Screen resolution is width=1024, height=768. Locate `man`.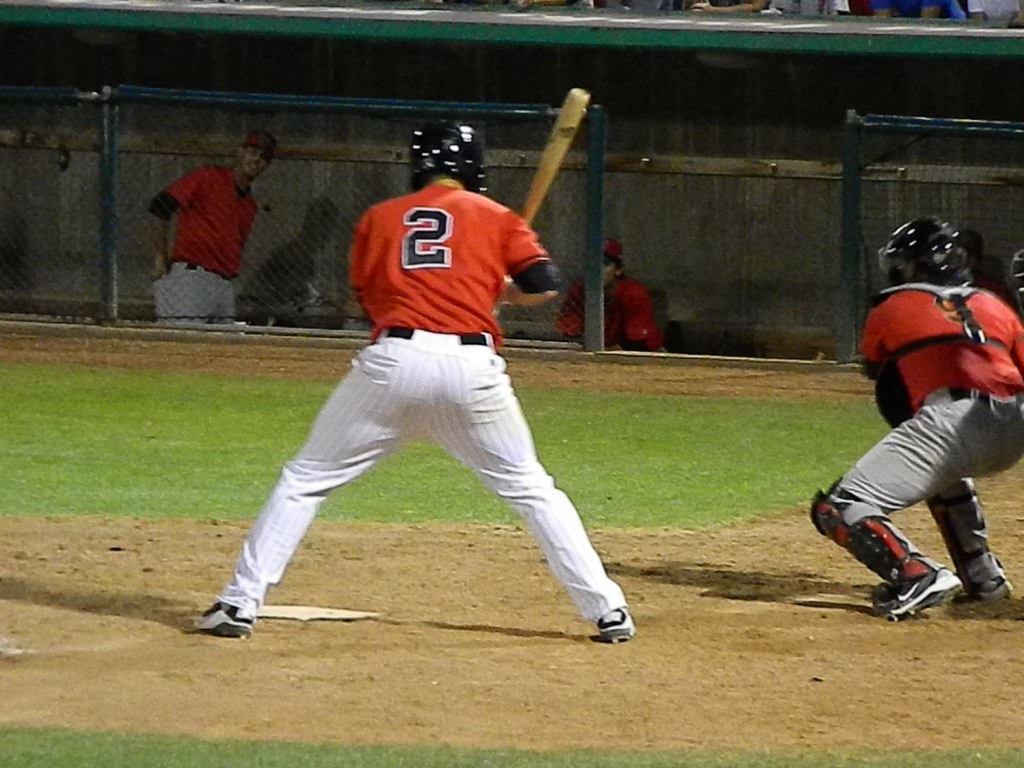
left=189, top=120, right=637, bottom=644.
